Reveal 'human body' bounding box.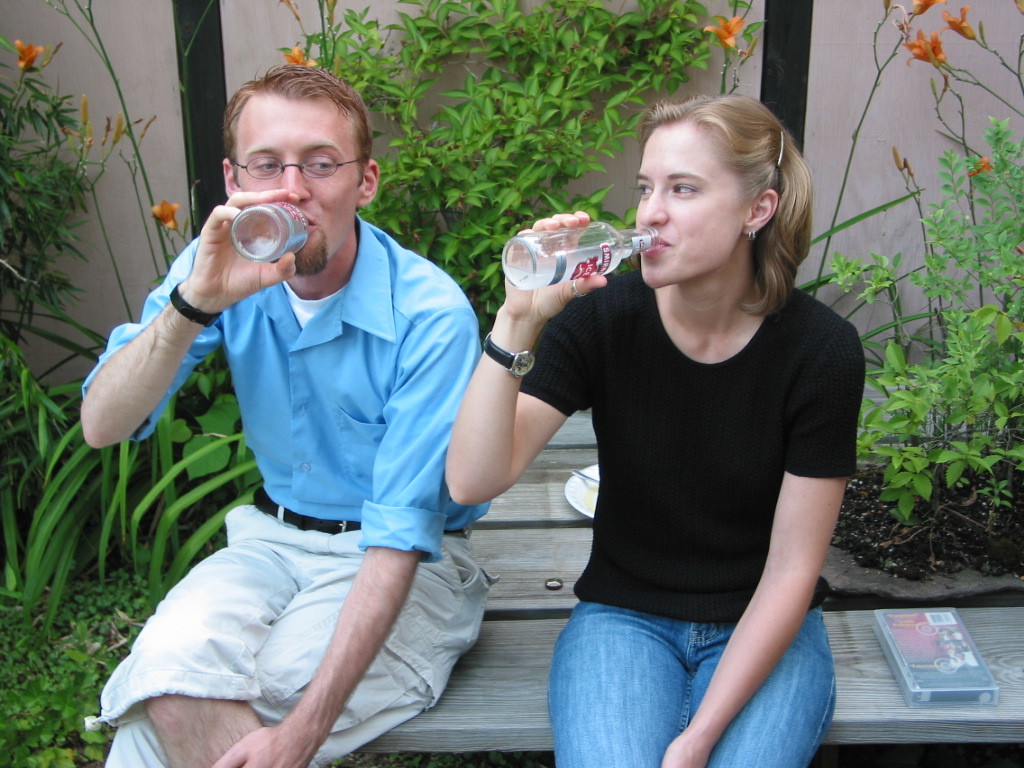
Revealed: 462, 120, 872, 751.
